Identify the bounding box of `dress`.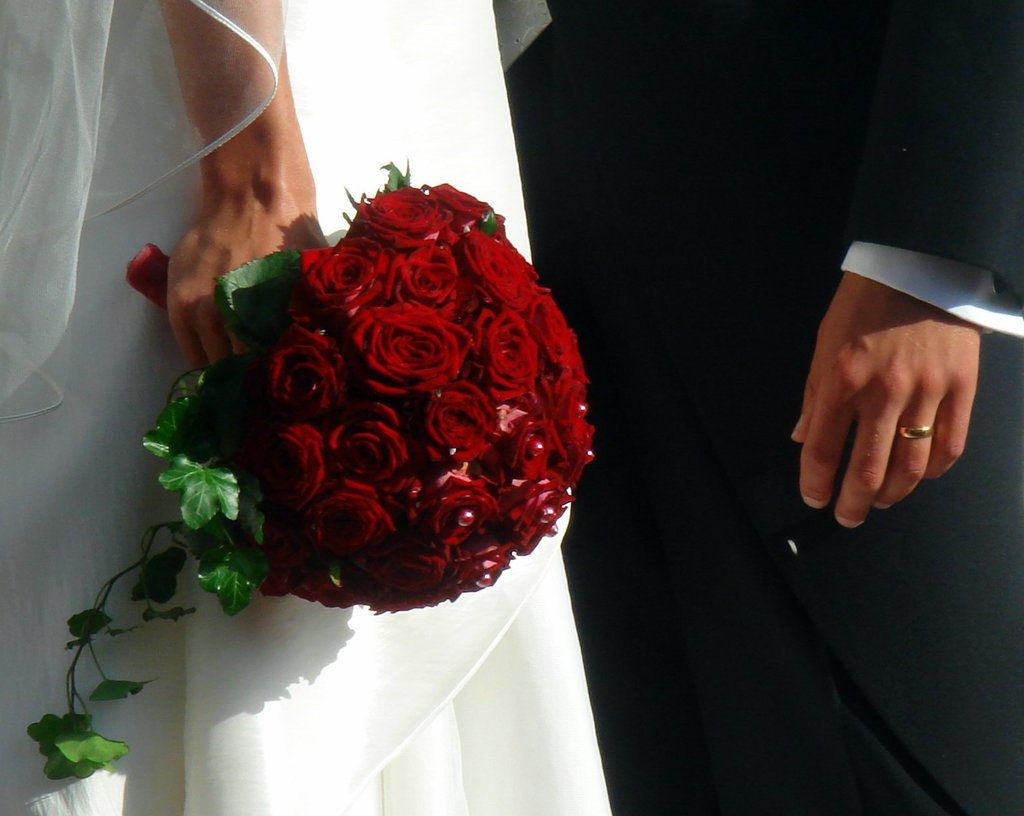
(x1=0, y1=0, x2=612, y2=815).
